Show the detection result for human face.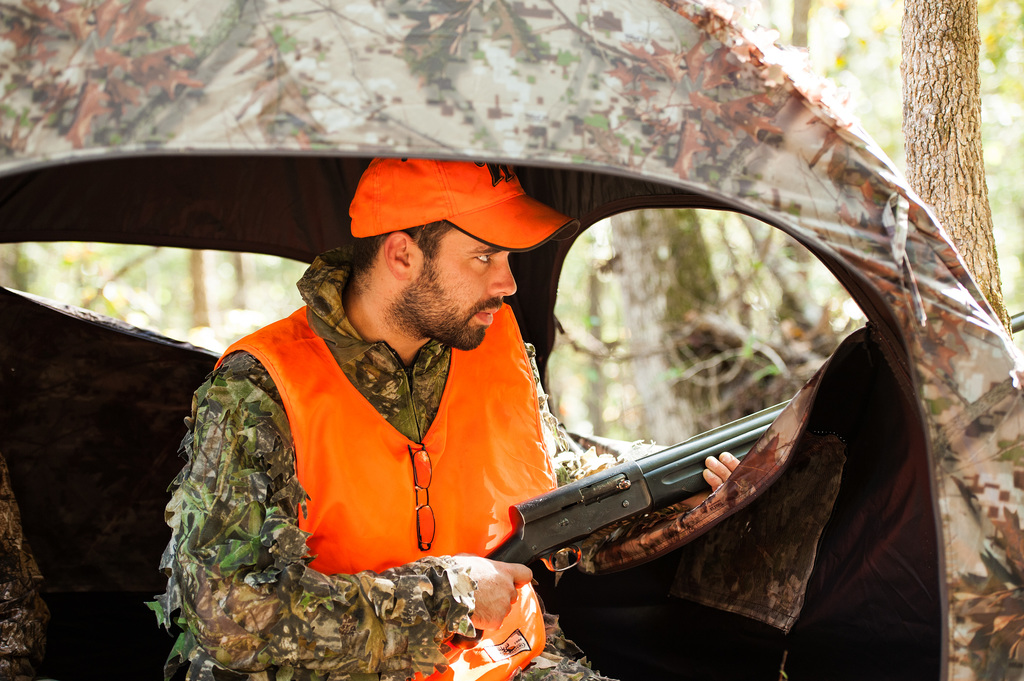
crop(404, 226, 514, 352).
